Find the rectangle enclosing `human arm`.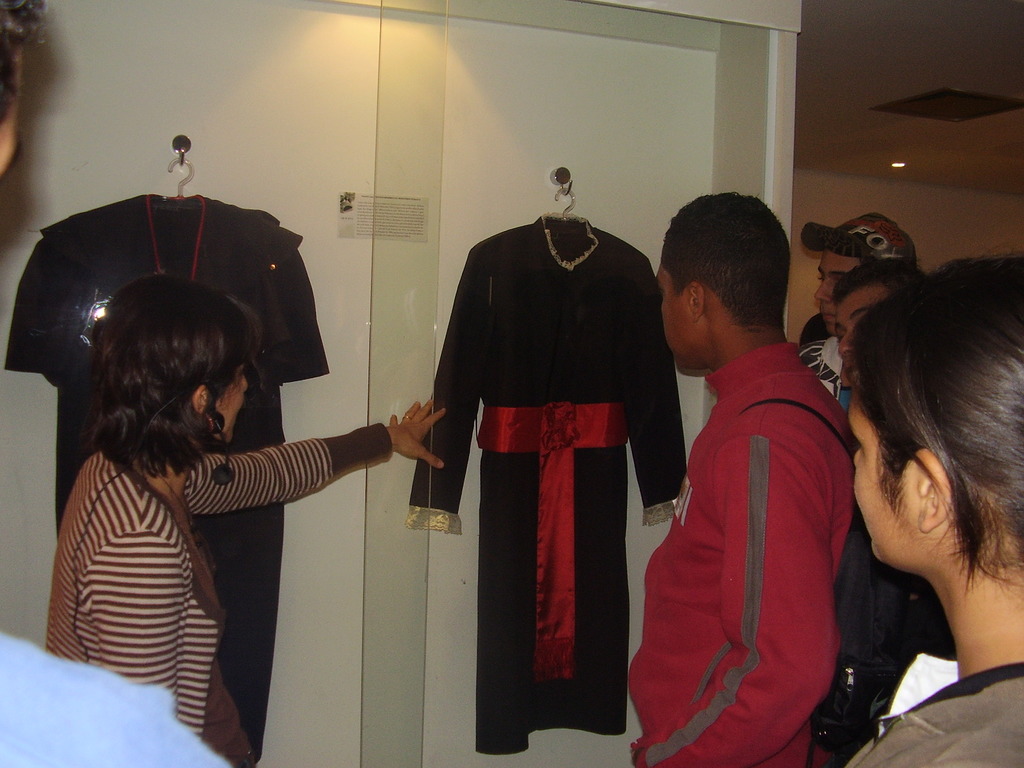
BBox(626, 440, 834, 762).
